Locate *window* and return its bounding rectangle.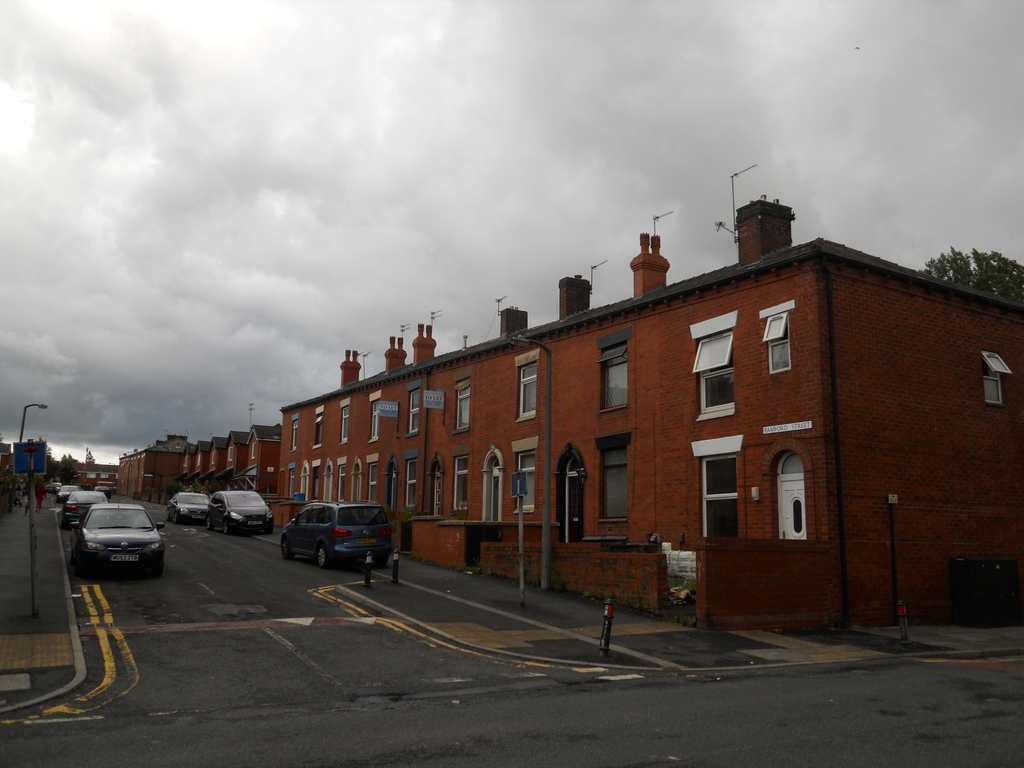
[433, 462, 444, 514].
